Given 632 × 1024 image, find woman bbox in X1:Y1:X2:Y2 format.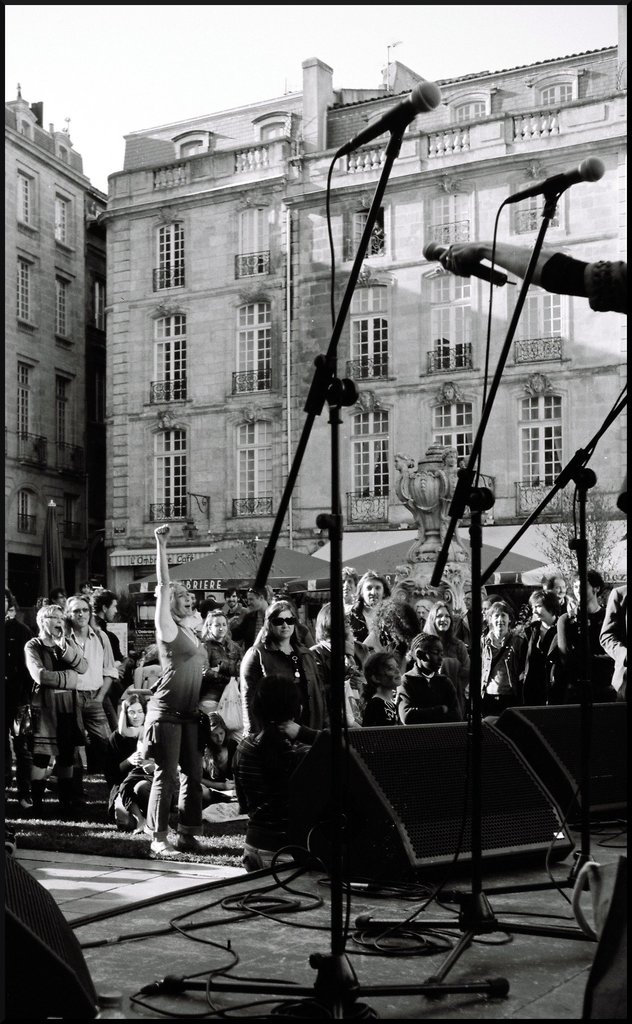
239:596:314:870.
